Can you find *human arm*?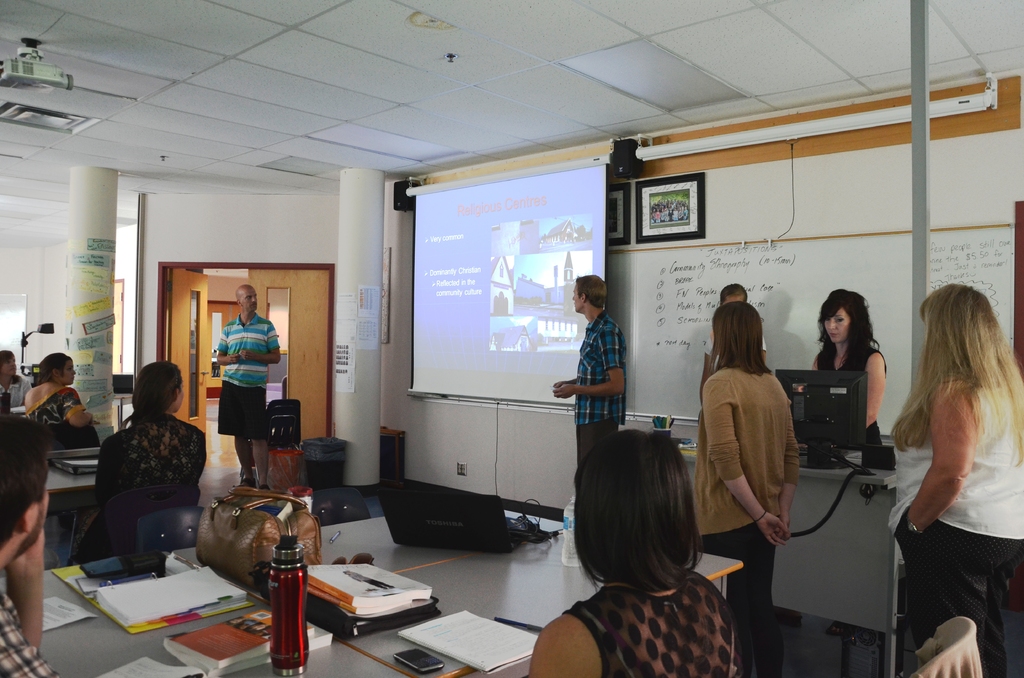
Yes, bounding box: crop(239, 323, 282, 369).
